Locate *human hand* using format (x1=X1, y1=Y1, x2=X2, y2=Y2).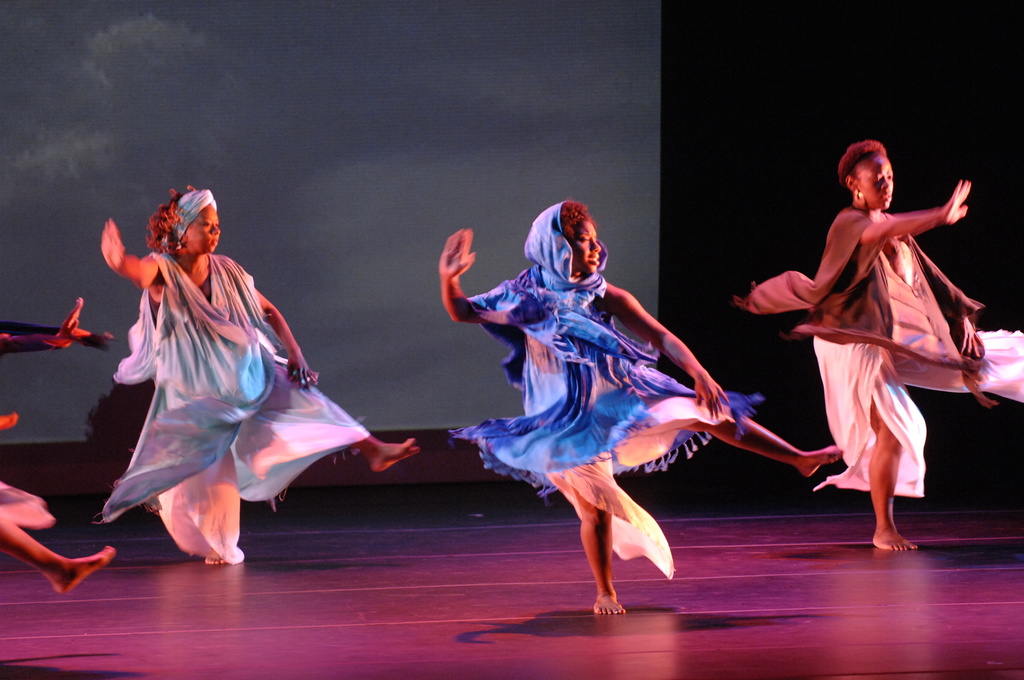
(x1=98, y1=218, x2=125, y2=271).
